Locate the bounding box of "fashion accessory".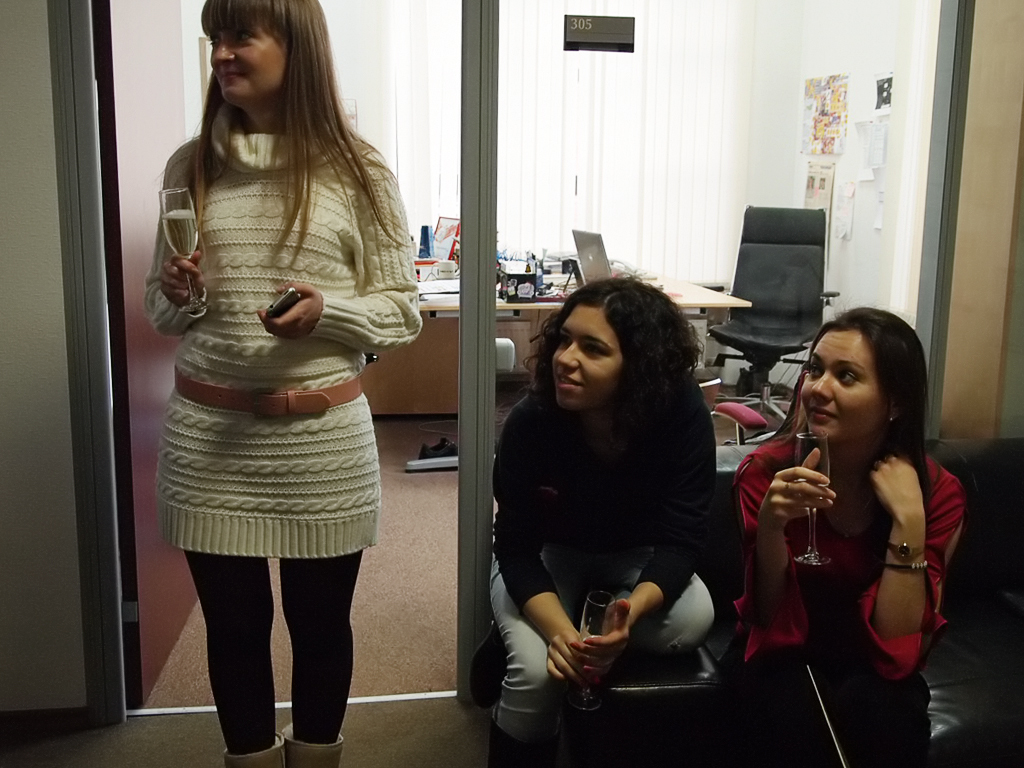
Bounding box: bbox=[886, 413, 898, 424].
